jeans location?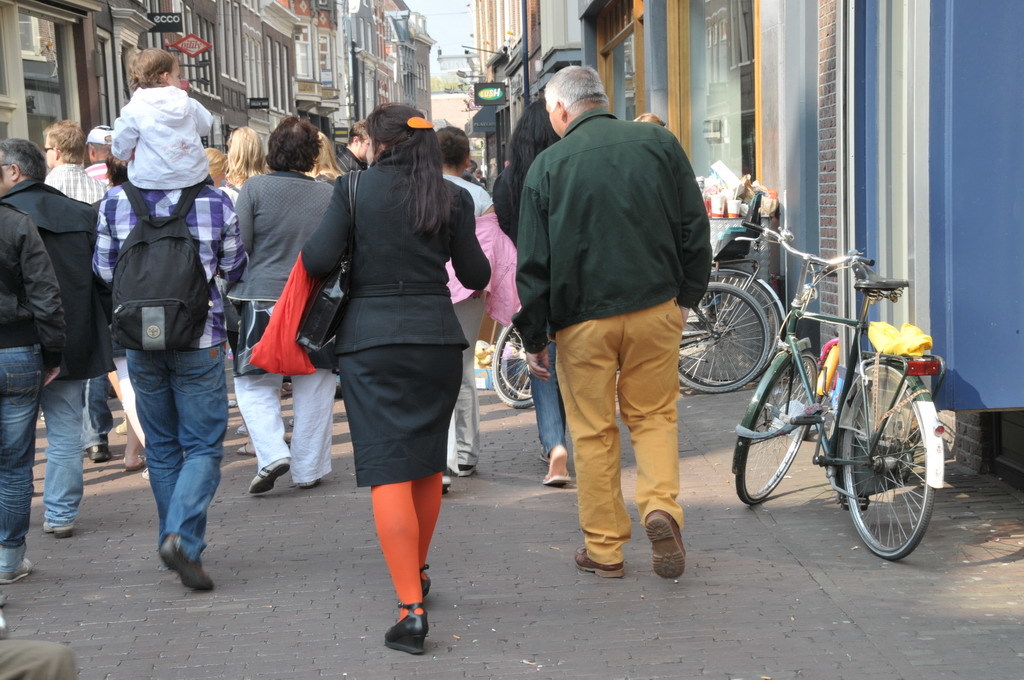
(left=526, top=316, right=565, bottom=453)
